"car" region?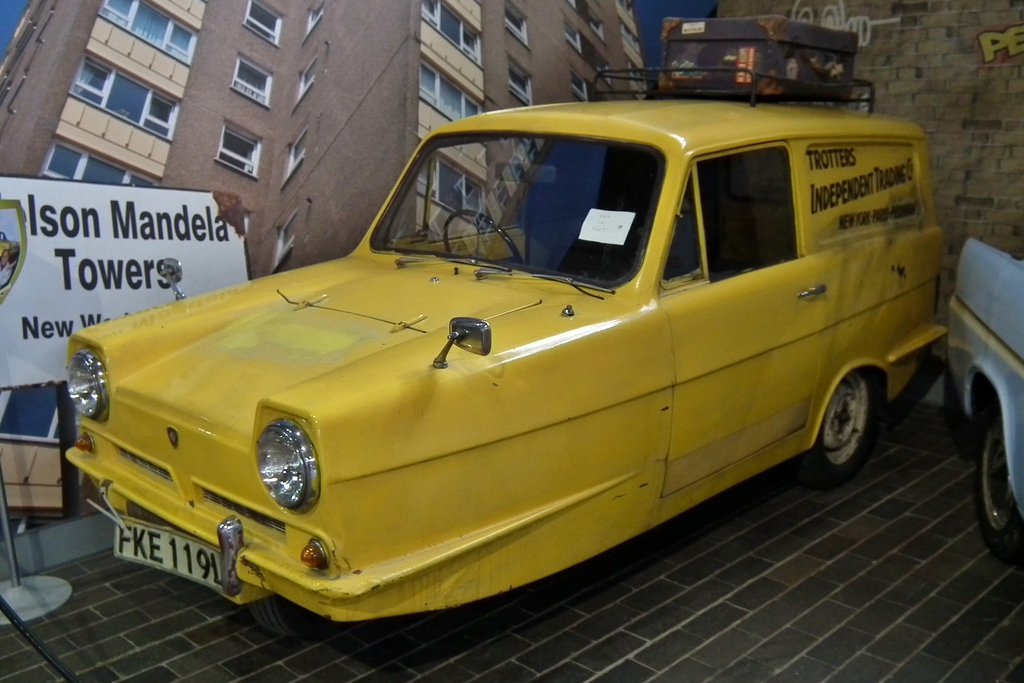
[left=939, top=236, right=1023, bottom=561]
